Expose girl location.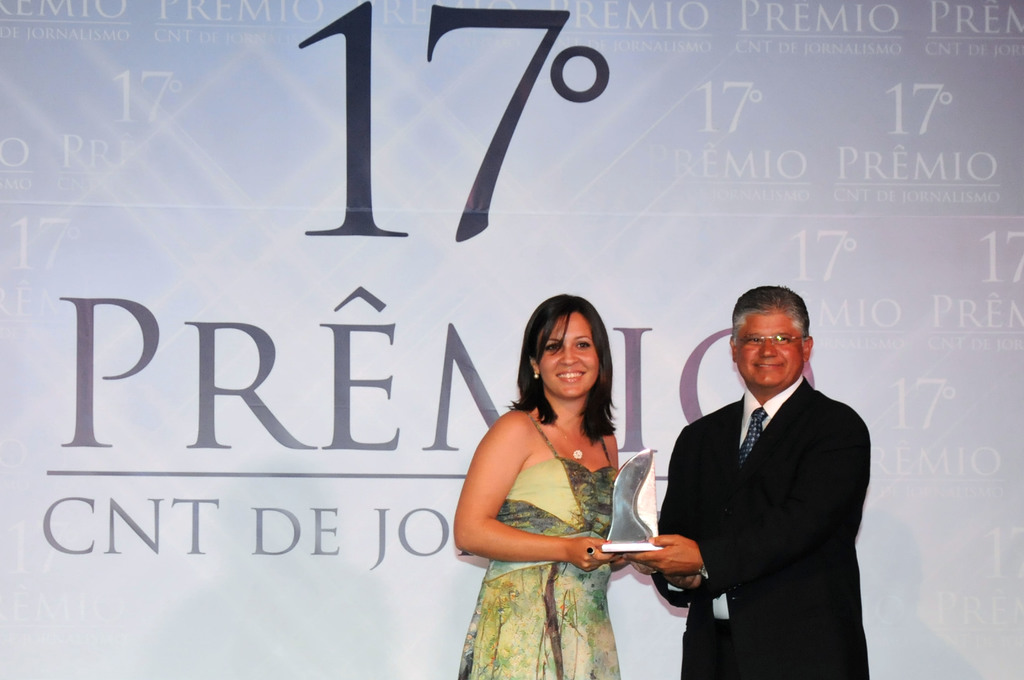
Exposed at x1=456 y1=291 x2=630 y2=679.
